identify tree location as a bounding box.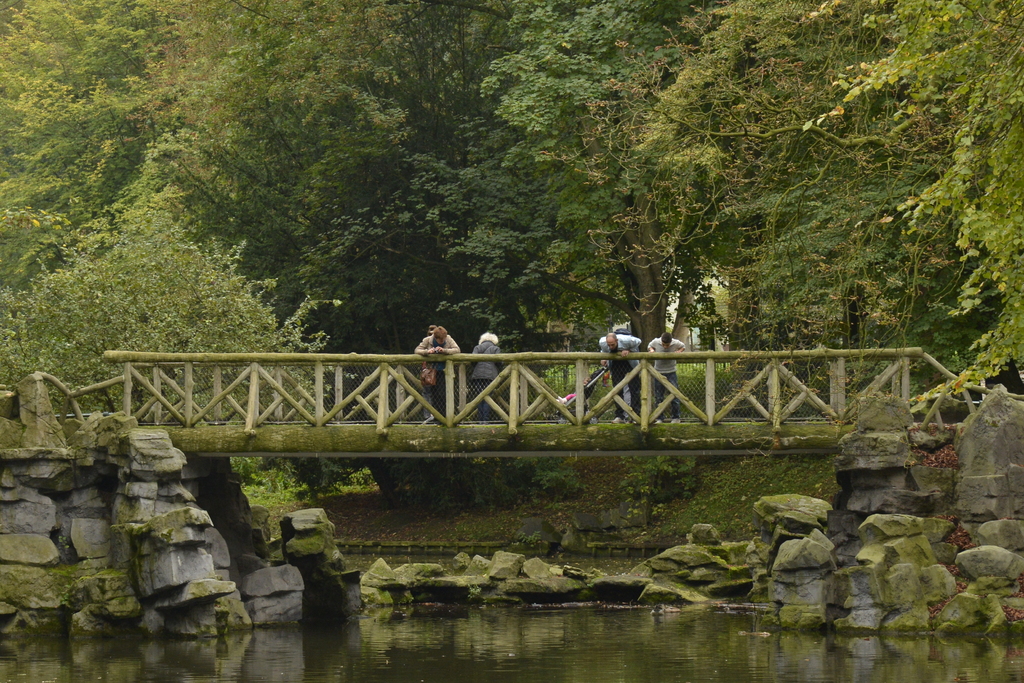
804, 0, 1023, 394.
